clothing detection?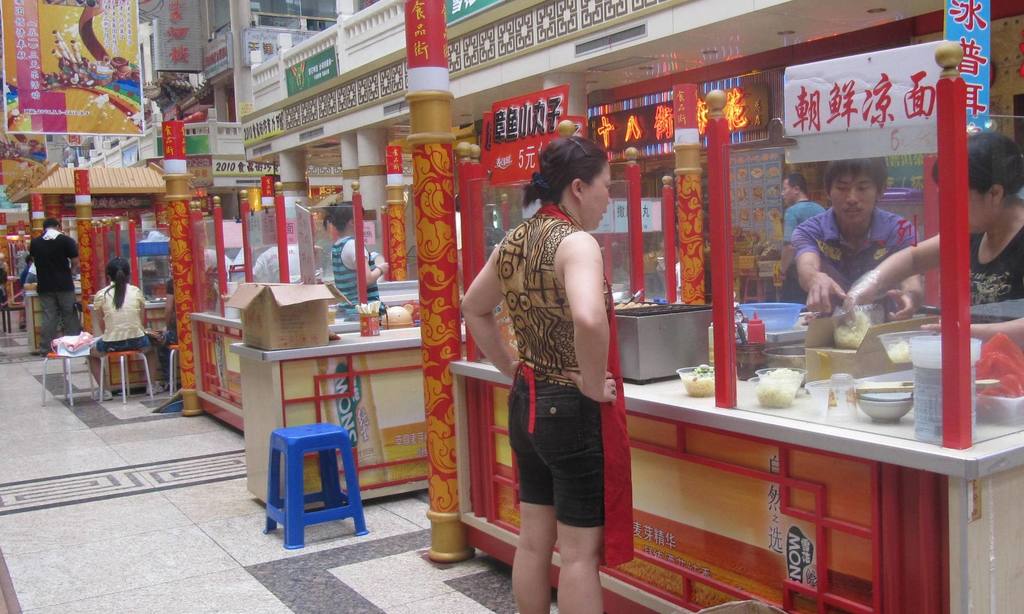
box=[784, 194, 922, 291]
